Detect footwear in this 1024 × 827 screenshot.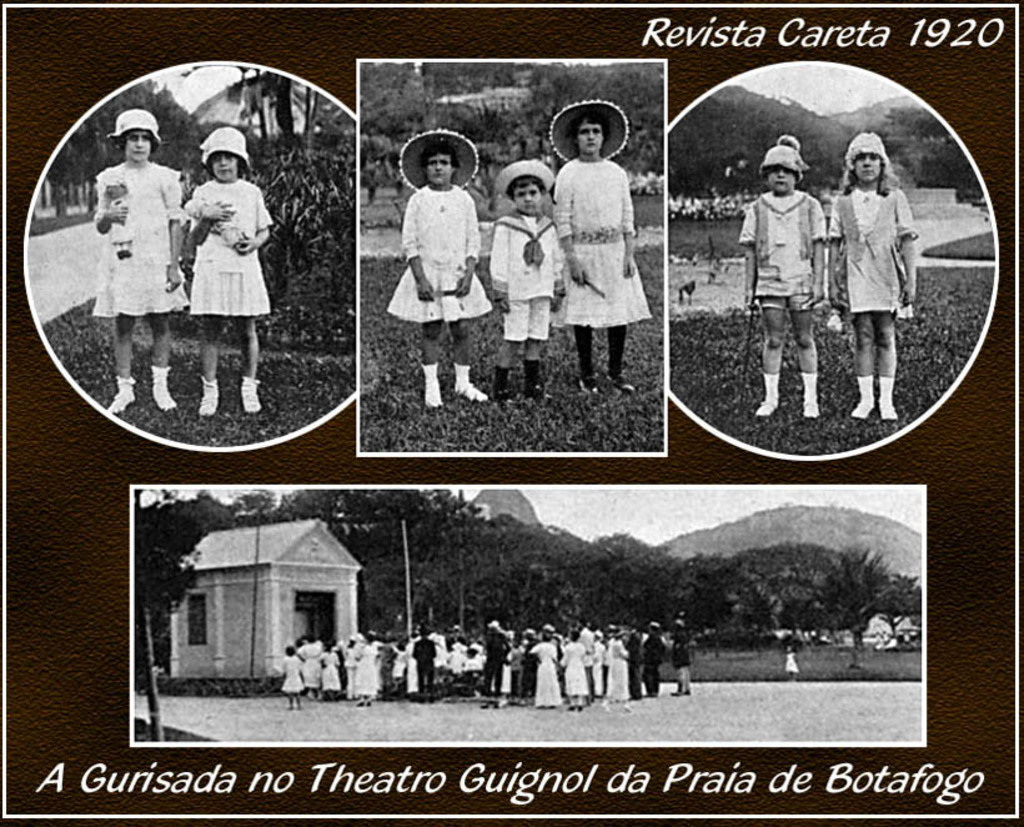
Detection: [110, 386, 131, 411].
